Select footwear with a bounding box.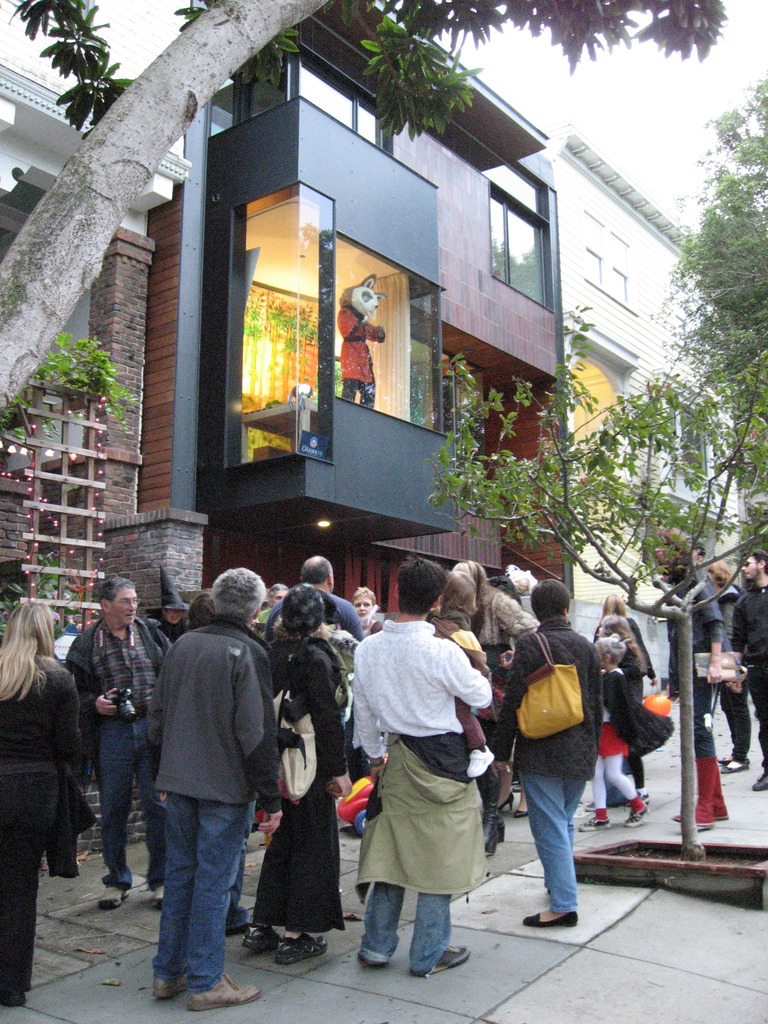
region(575, 819, 618, 830).
